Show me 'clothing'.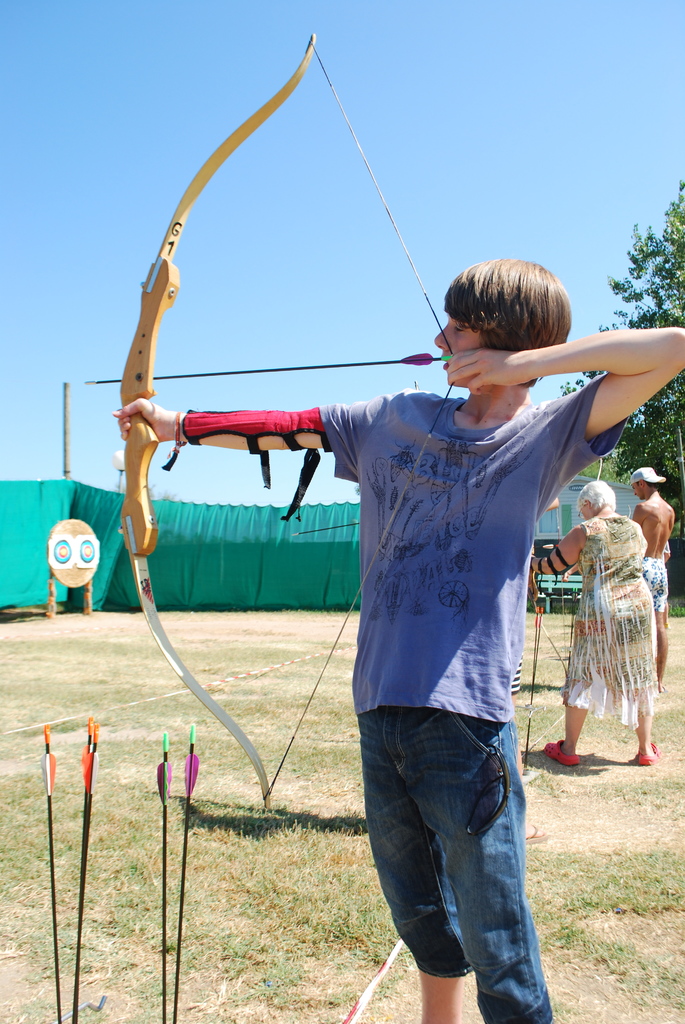
'clothing' is here: {"left": 646, "top": 554, "right": 665, "bottom": 623}.
